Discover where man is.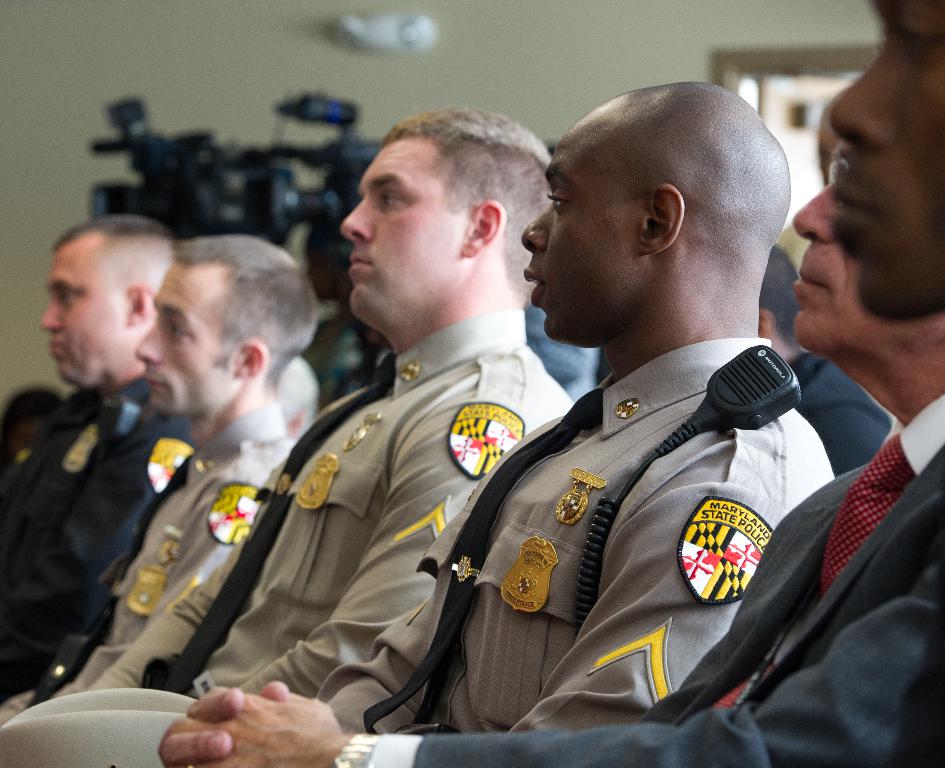
Discovered at 826 0 944 320.
